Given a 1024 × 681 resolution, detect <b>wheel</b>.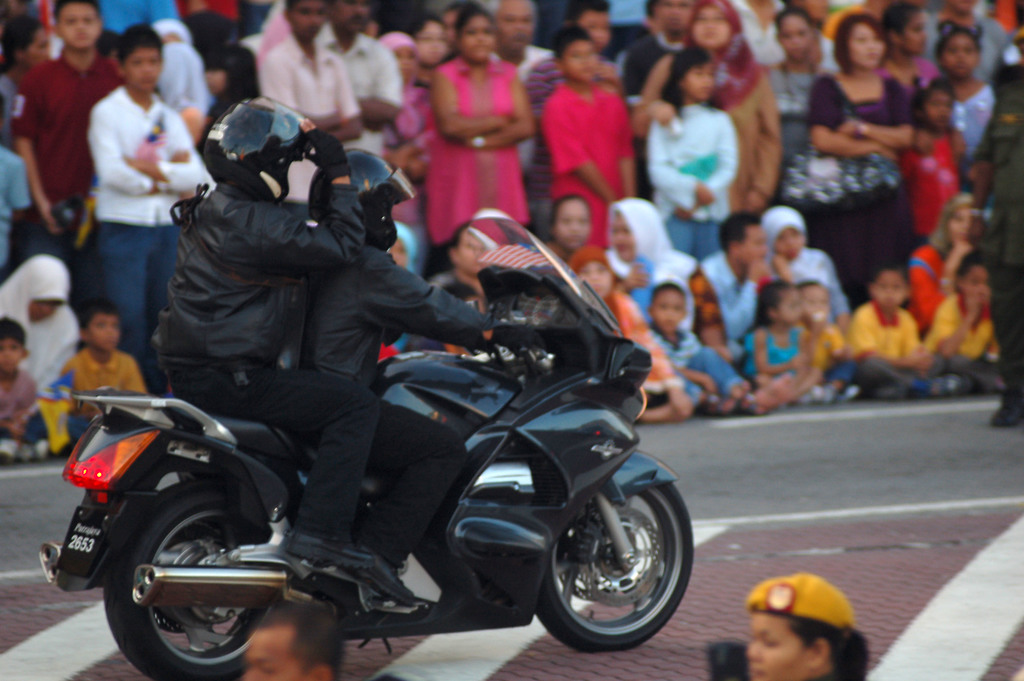
94:474:283:680.
